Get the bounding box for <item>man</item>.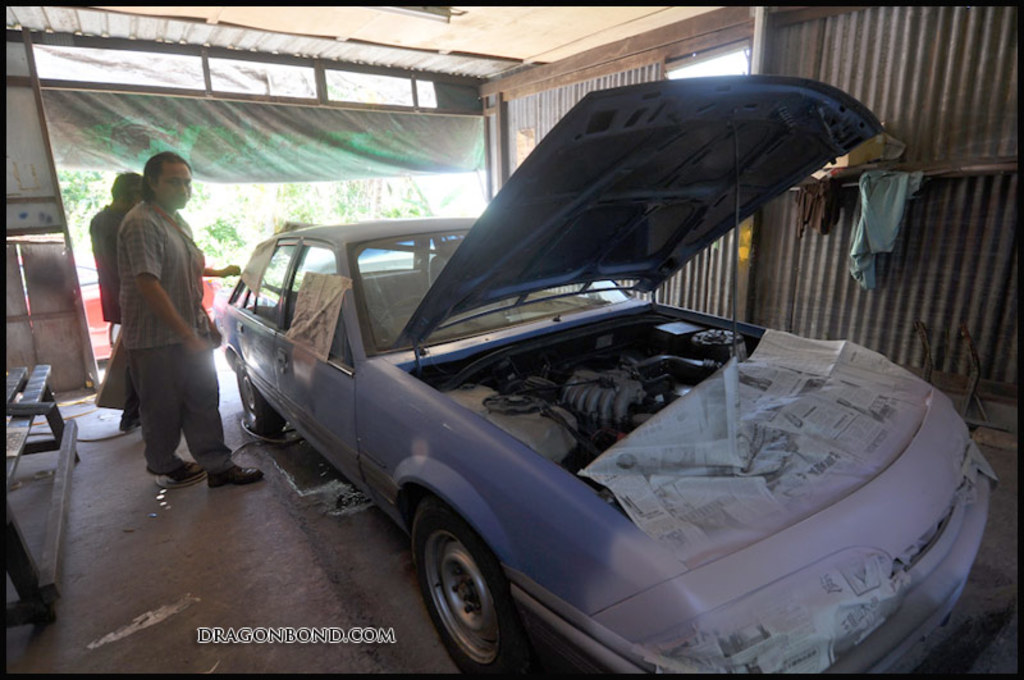
rect(100, 152, 243, 516).
